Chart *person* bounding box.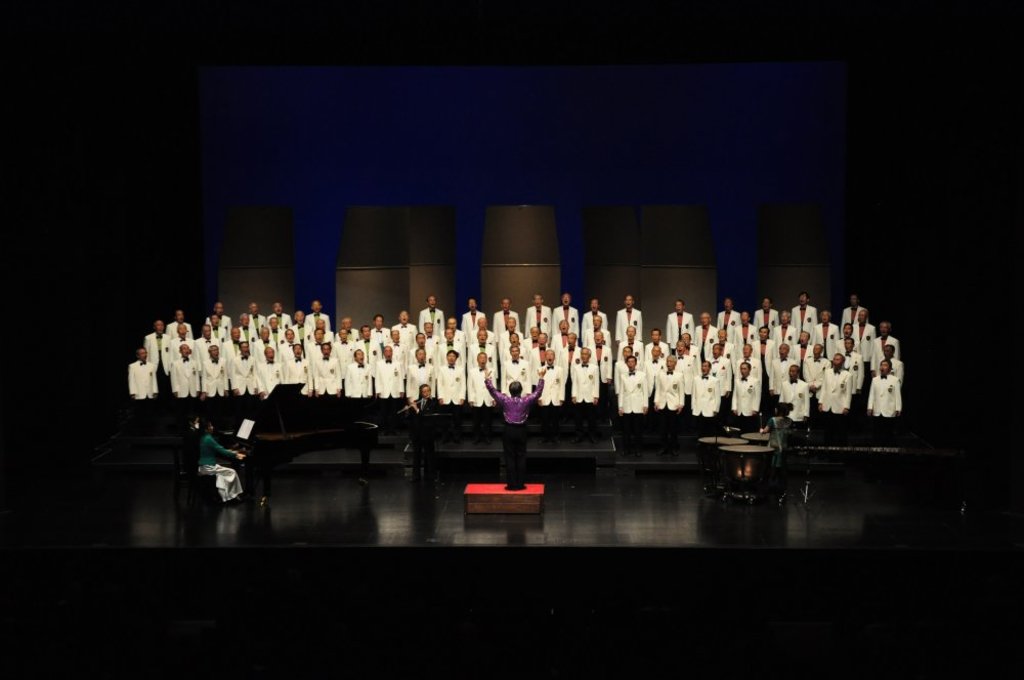
Charted: box=[666, 285, 904, 443].
